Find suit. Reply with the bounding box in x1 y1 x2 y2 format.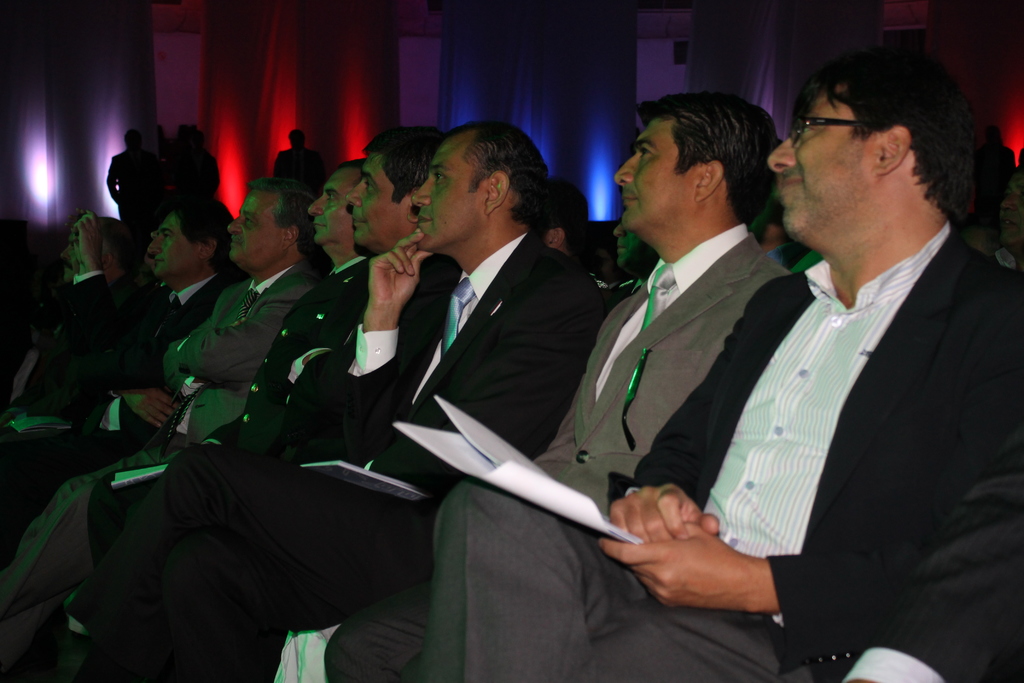
63 230 608 682.
